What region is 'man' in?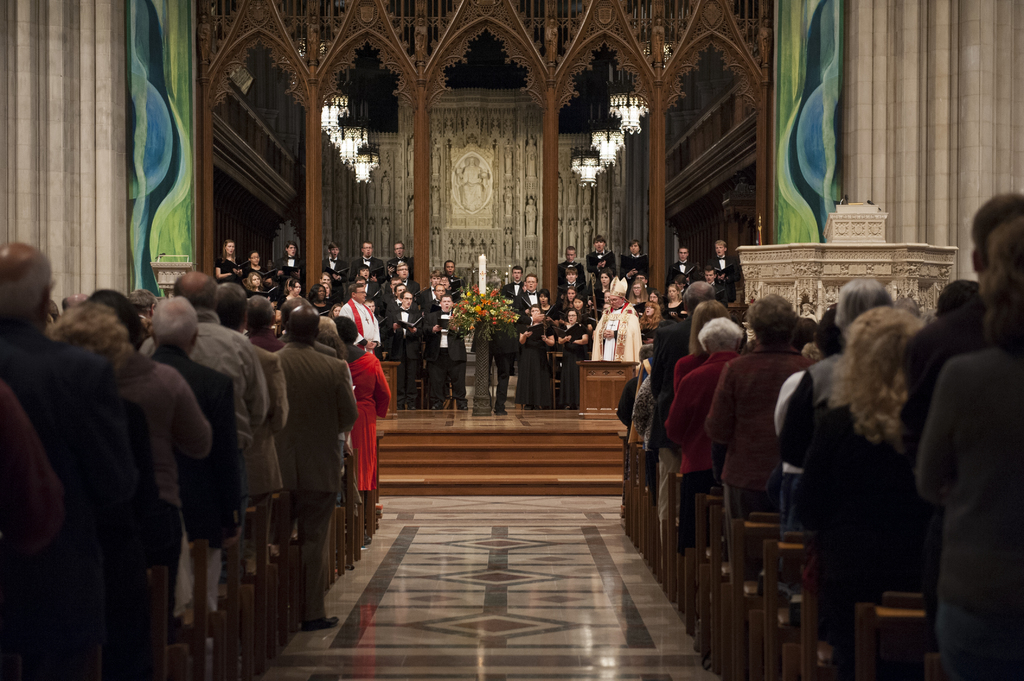
<box>317,242,345,284</box>.
